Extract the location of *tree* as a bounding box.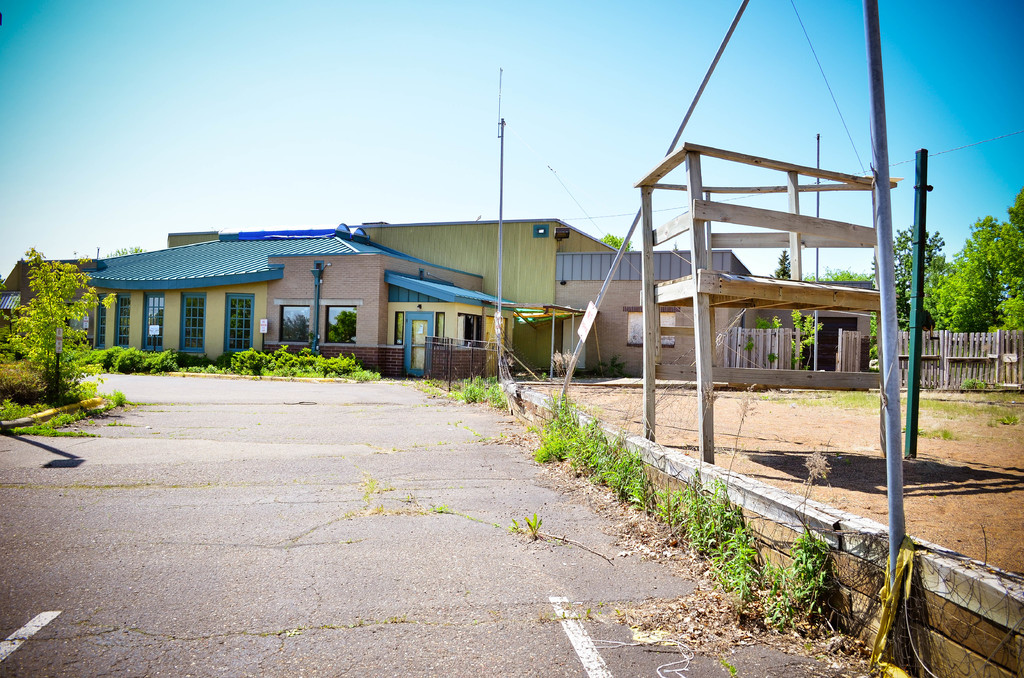
771, 249, 796, 280.
